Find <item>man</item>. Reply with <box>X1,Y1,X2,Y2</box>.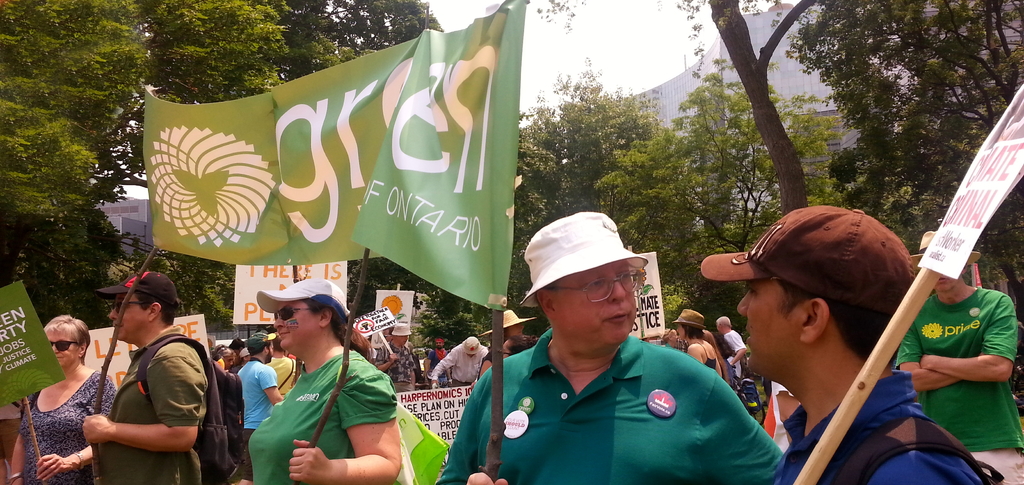
<box>236,333,283,484</box>.
